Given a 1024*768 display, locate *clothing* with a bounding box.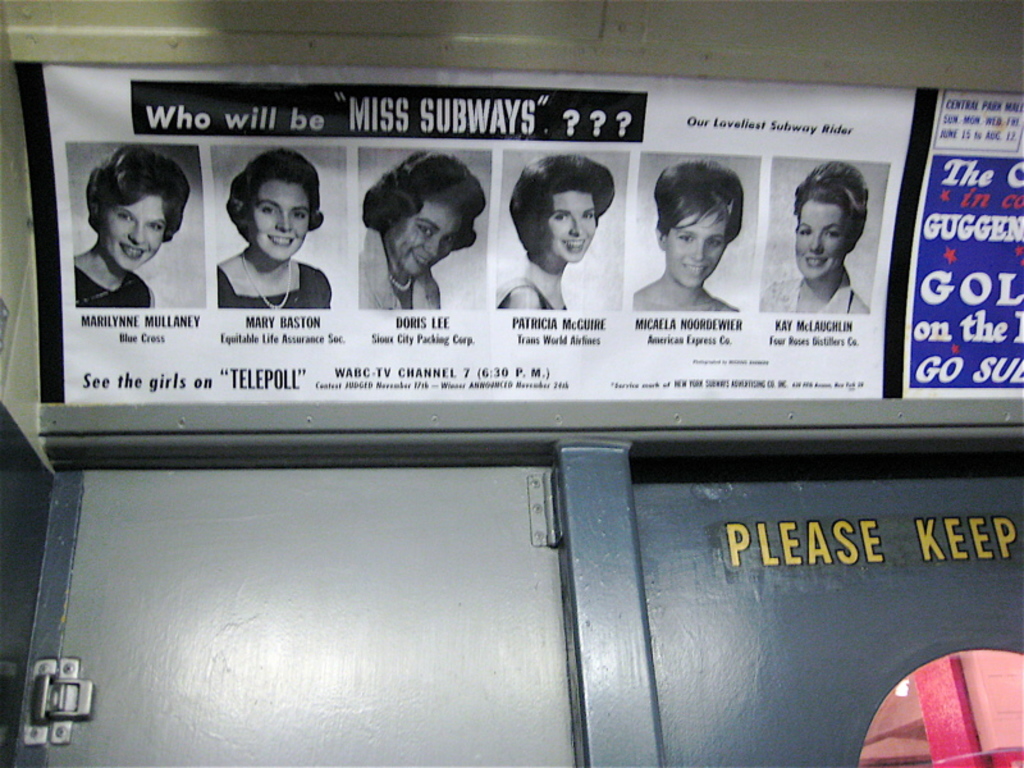
Located: {"left": 759, "top": 271, "right": 865, "bottom": 312}.
